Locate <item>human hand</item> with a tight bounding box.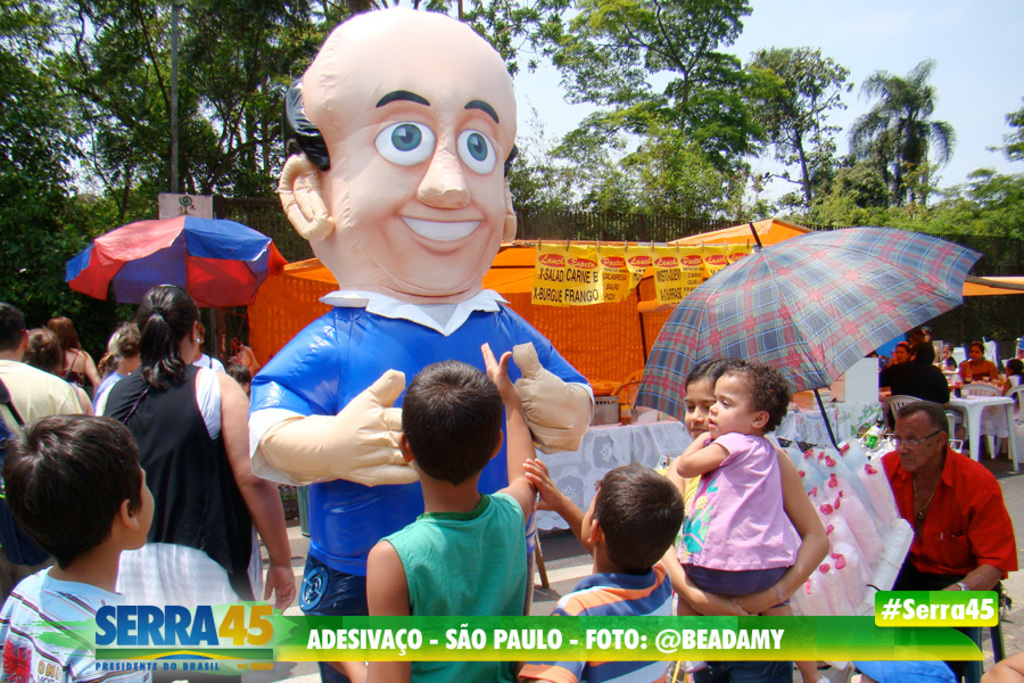
pyautogui.locateOnScreen(697, 431, 711, 444).
